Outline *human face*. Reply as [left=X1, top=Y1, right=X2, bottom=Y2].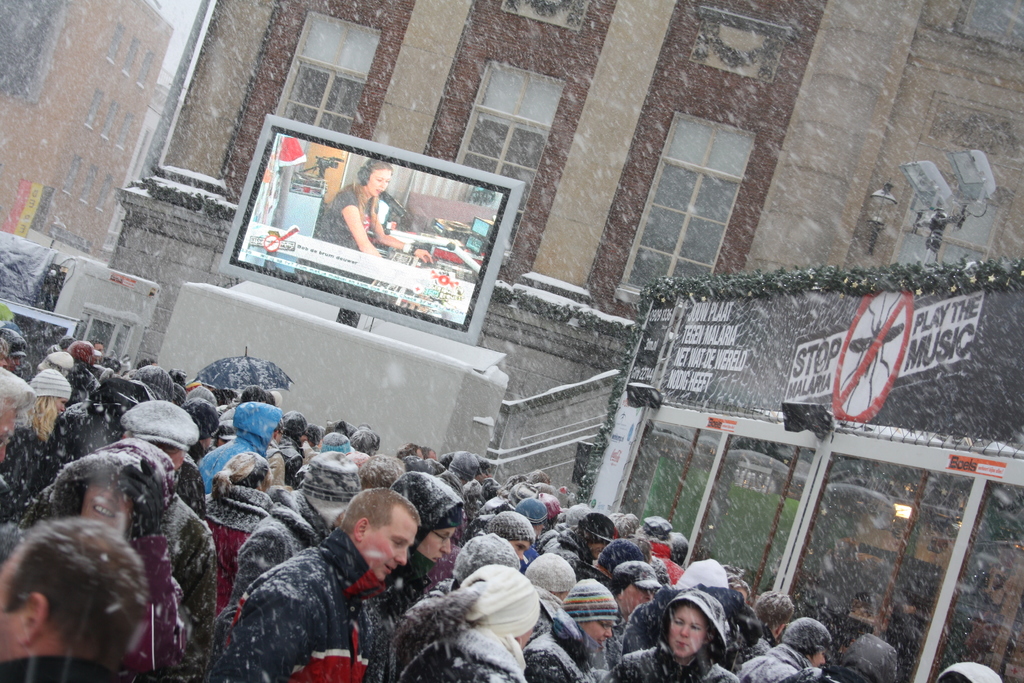
[left=413, top=525, right=454, bottom=559].
